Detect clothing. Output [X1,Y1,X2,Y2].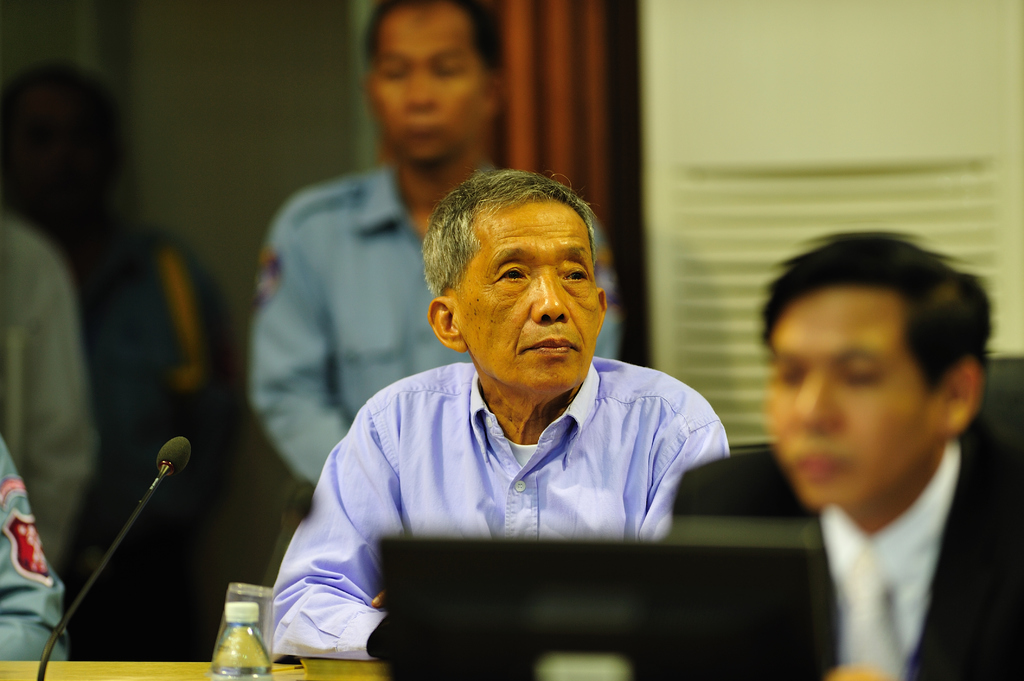
[54,225,230,658].
